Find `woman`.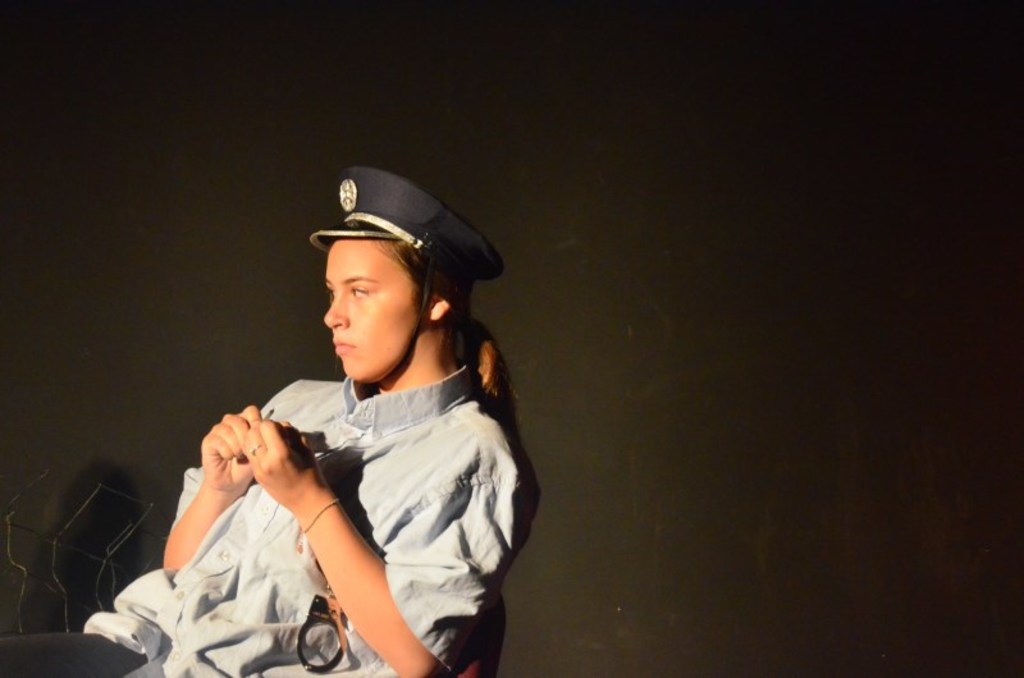
0, 168, 540, 677.
